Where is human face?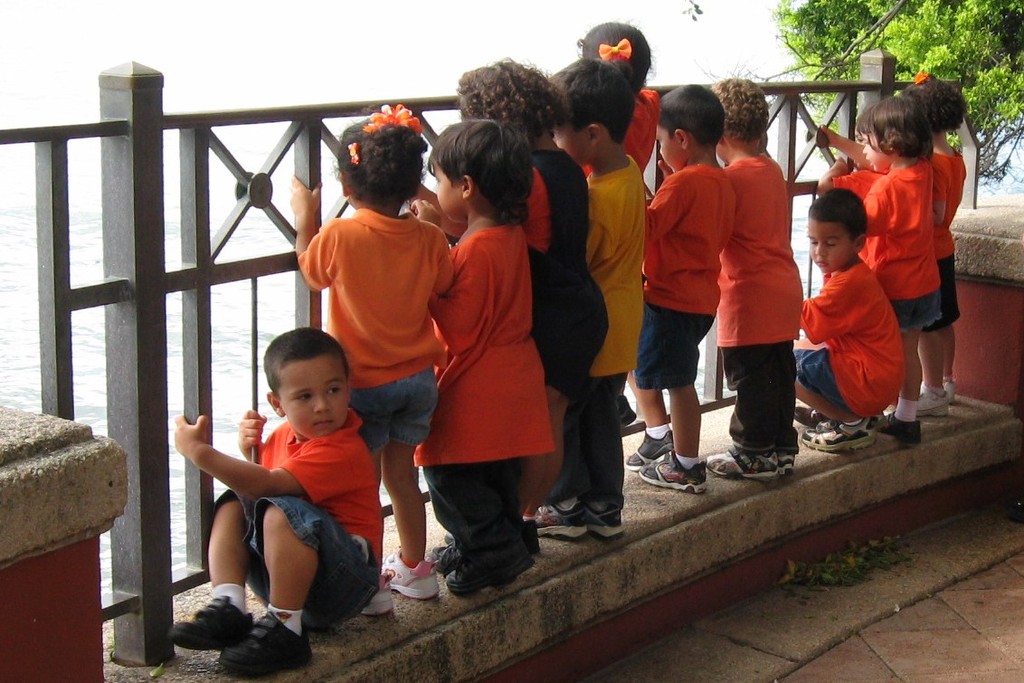
pyautogui.locateOnScreen(434, 158, 463, 223).
